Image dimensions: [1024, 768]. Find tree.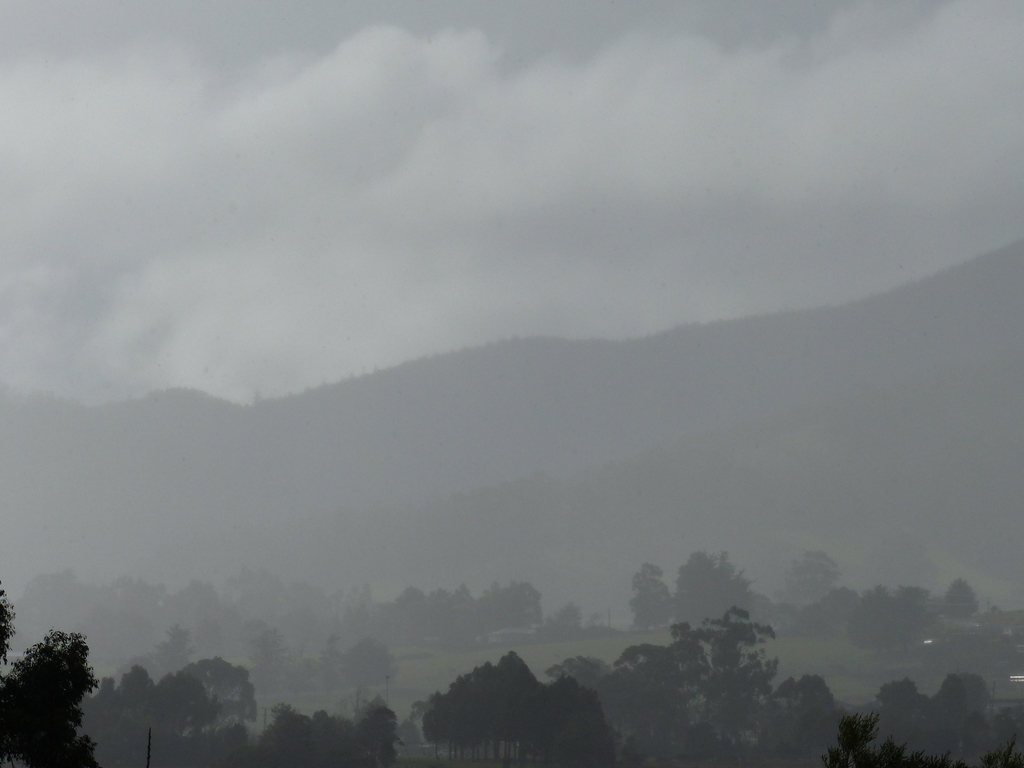
box(4, 627, 88, 754).
